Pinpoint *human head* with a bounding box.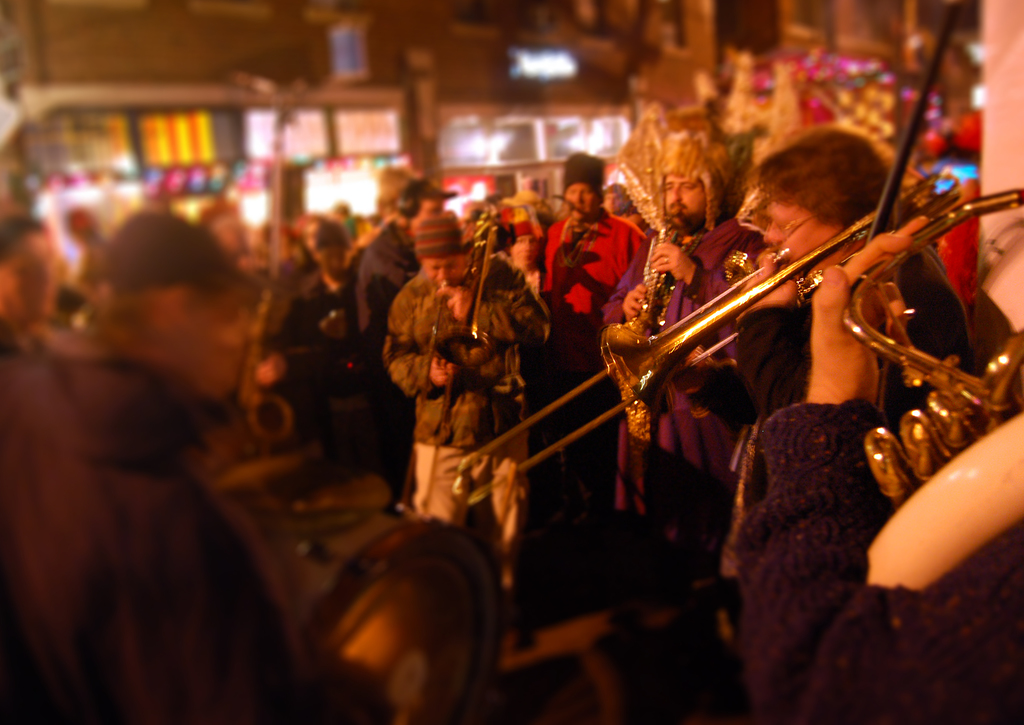
left=414, top=215, right=467, bottom=287.
